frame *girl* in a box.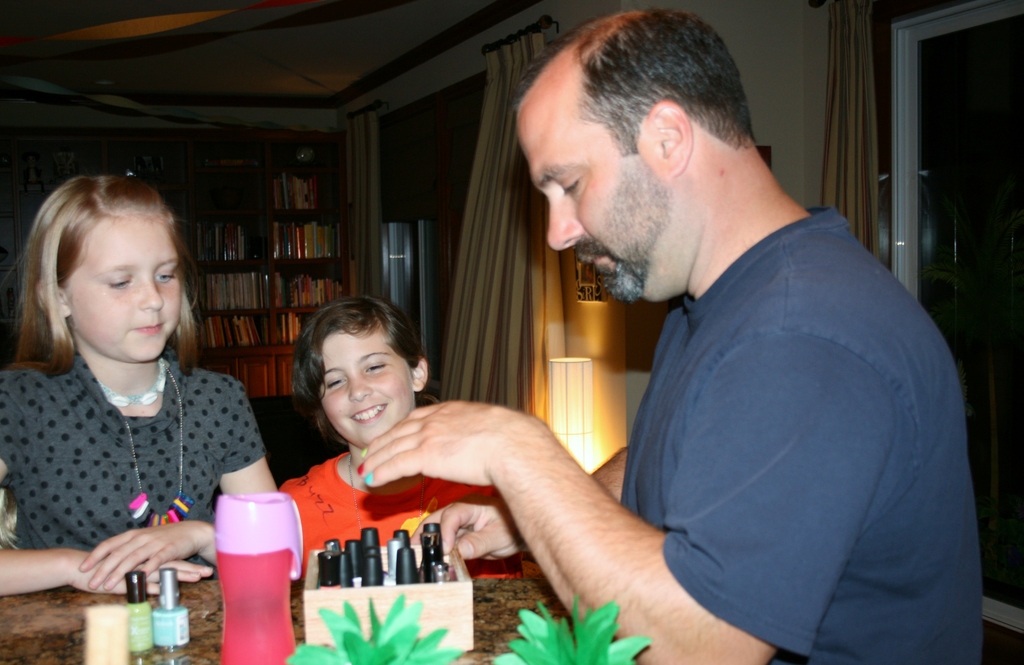
x1=278, y1=286, x2=545, y2=580.
